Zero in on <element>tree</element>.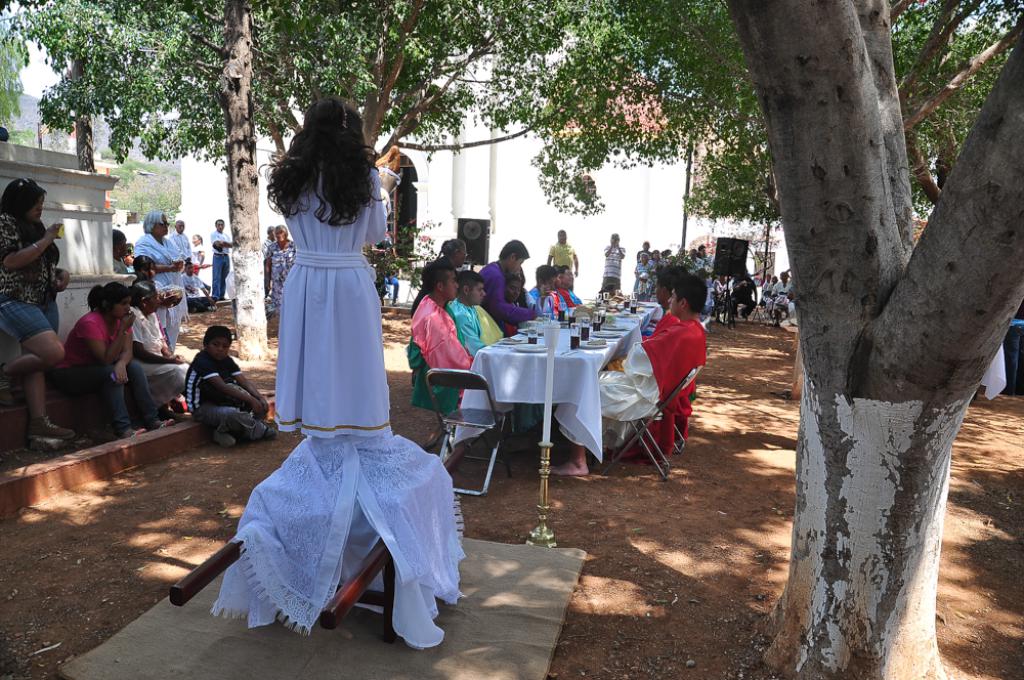
Zeroed in: BBox(0, 0, 1023, 679).
